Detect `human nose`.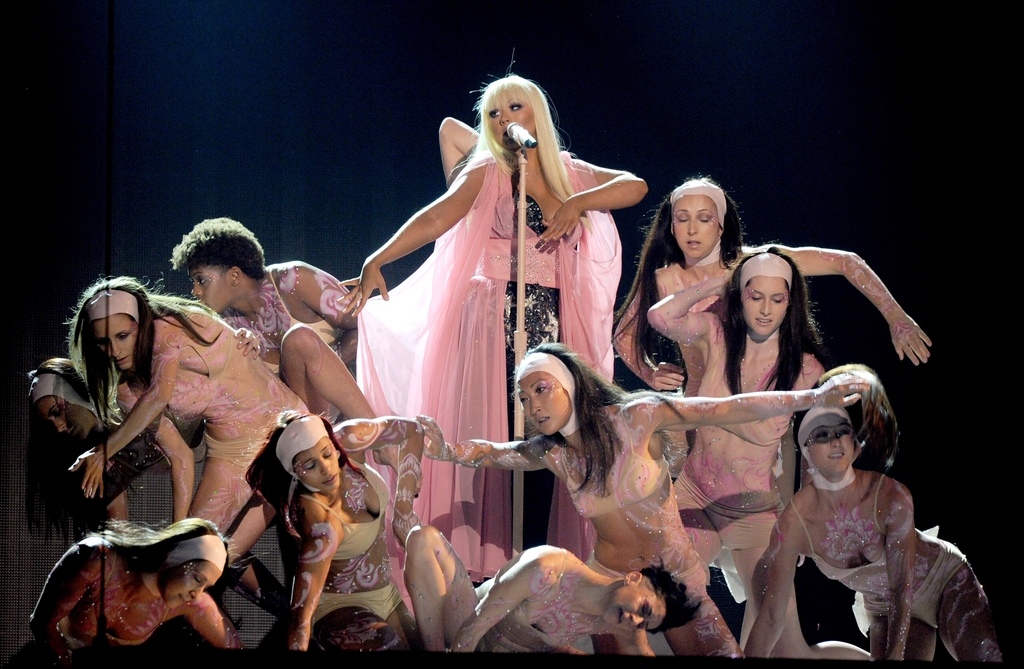
Detected at rect(319, 458, 331, 472).
